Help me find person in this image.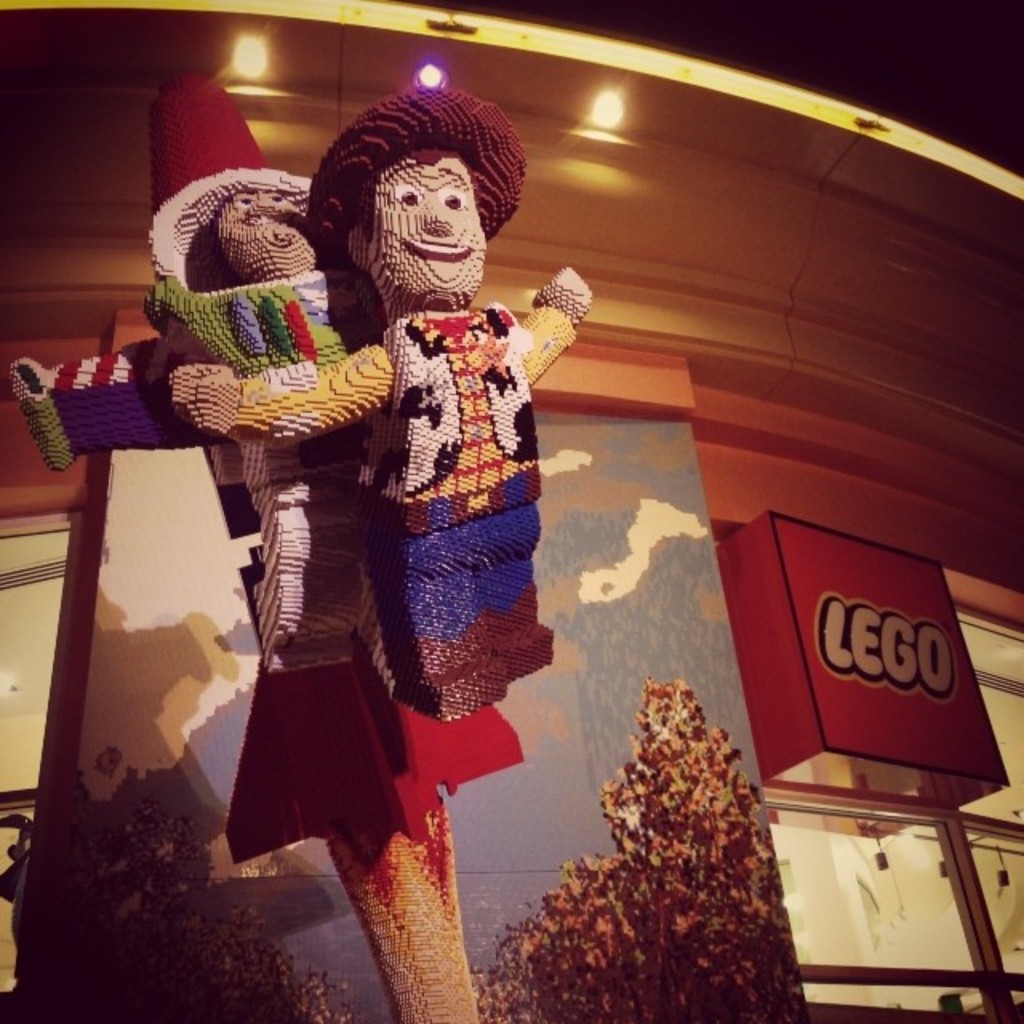
Found it: rect(302, 85, 573, 891).
